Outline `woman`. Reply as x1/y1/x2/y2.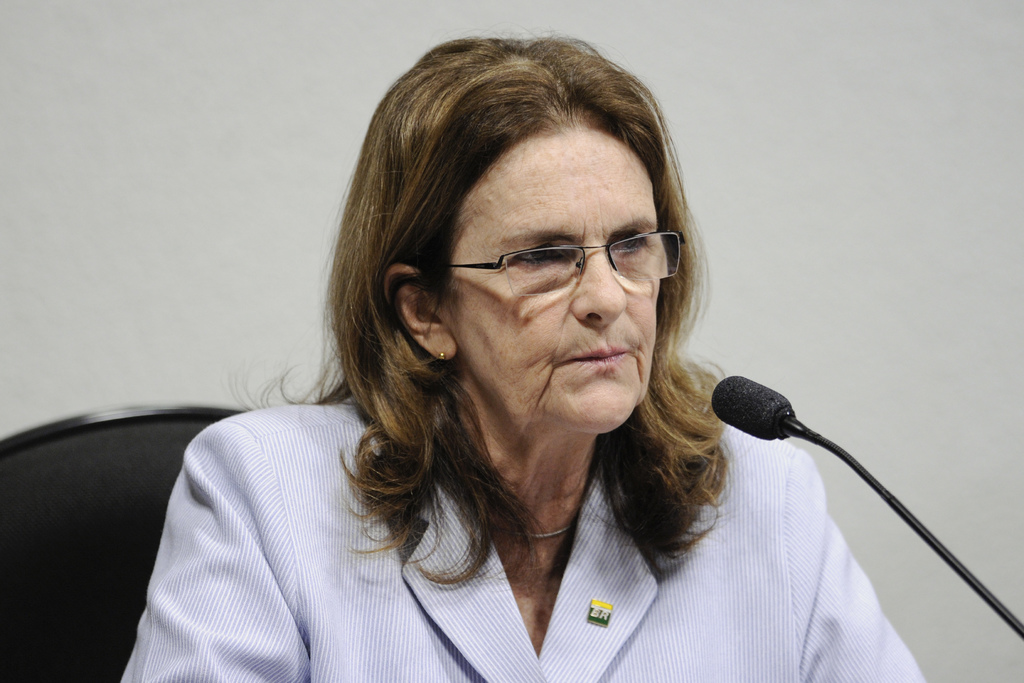
130/33/860/678.
